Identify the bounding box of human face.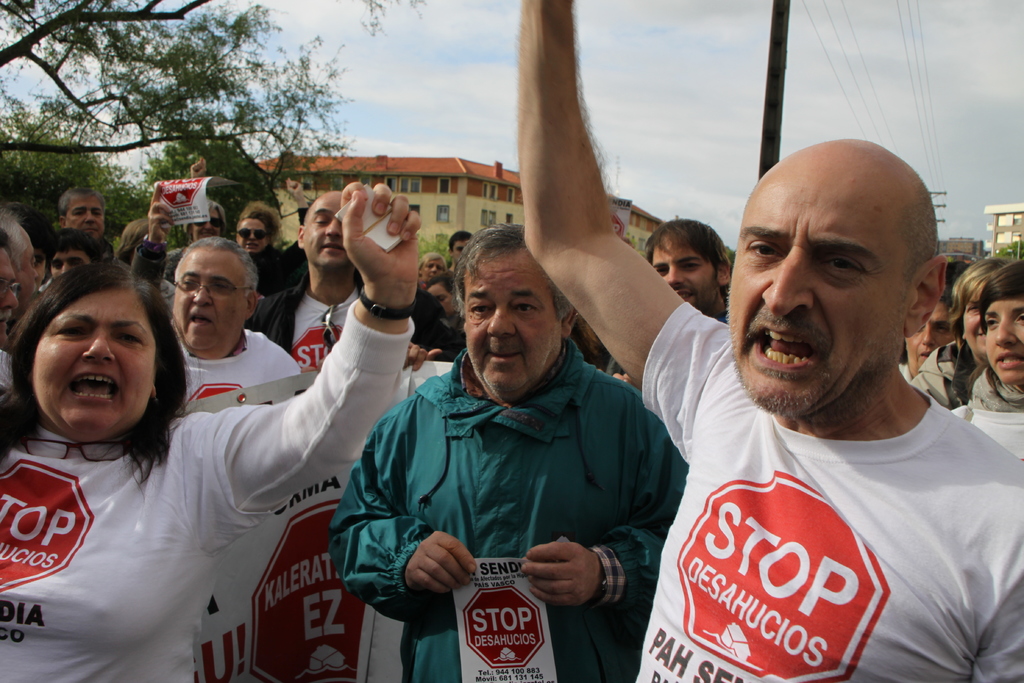
66, 197, 107, 238.
